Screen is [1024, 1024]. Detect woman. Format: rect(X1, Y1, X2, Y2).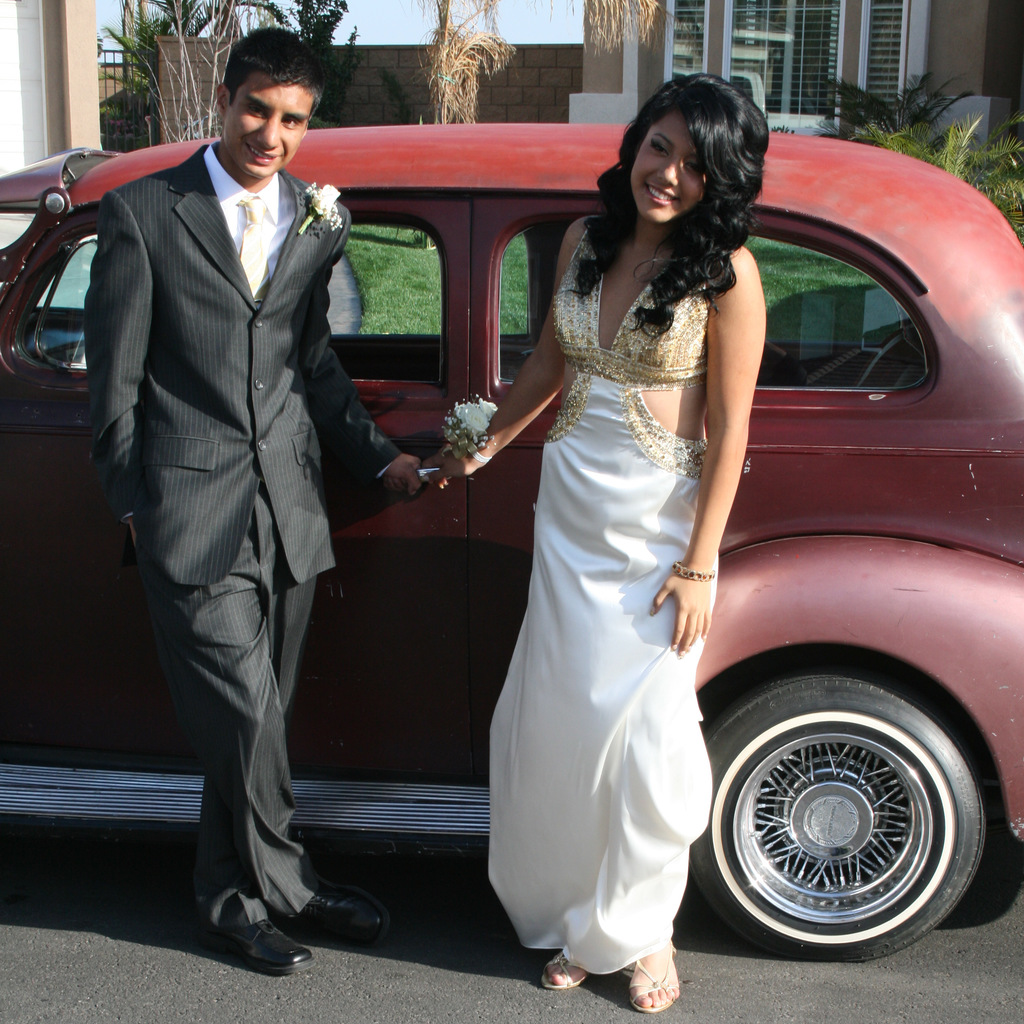
rect(457, 94, 785, 988).
